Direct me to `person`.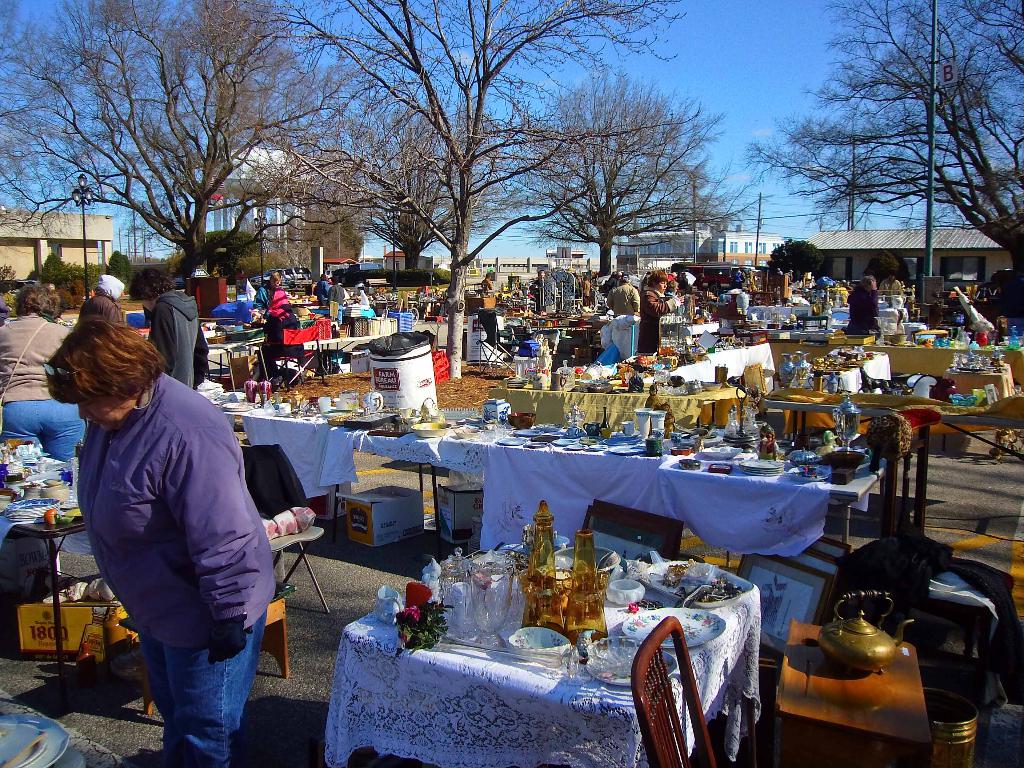
Direction: rect(88, 266, 127, 329).
